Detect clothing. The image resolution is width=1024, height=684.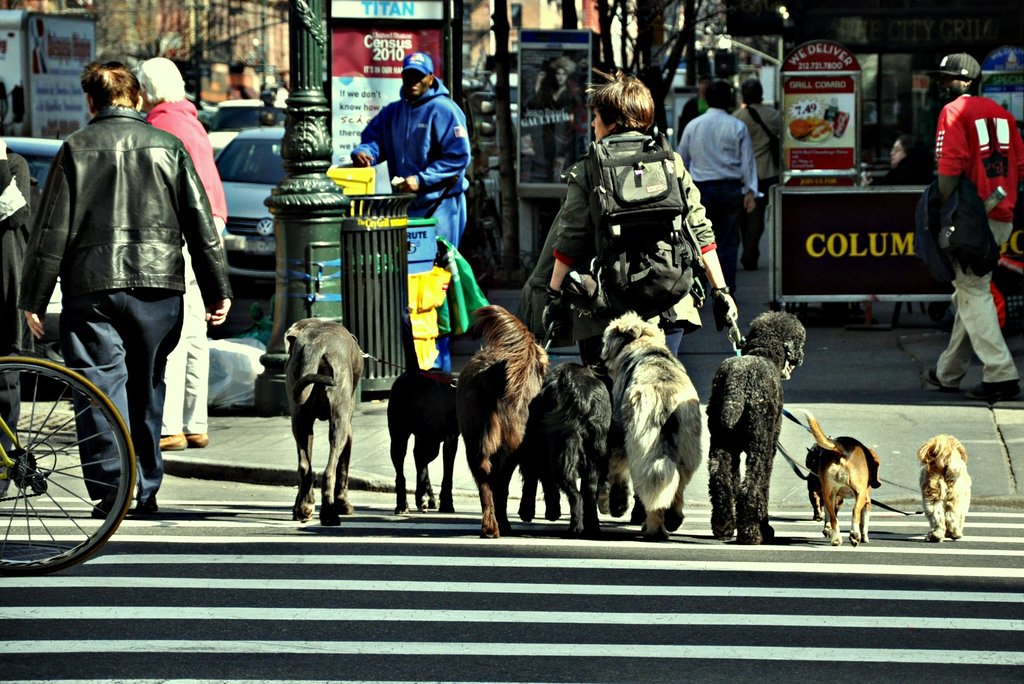
crop(673, 99, 756, 270).
